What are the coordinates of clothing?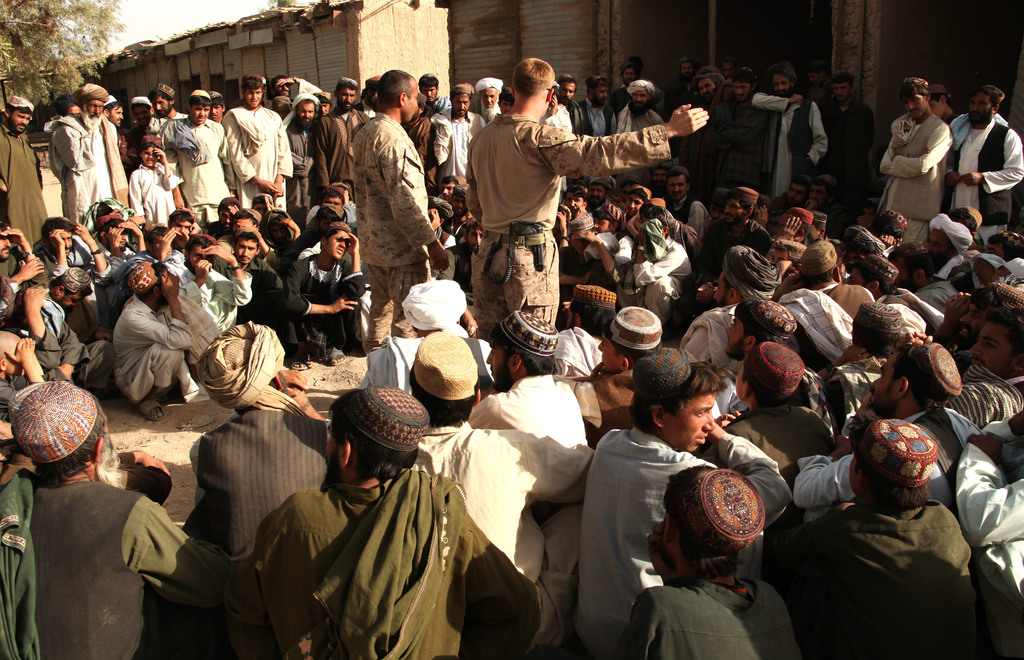
<box>403,102,440,187</box>.
